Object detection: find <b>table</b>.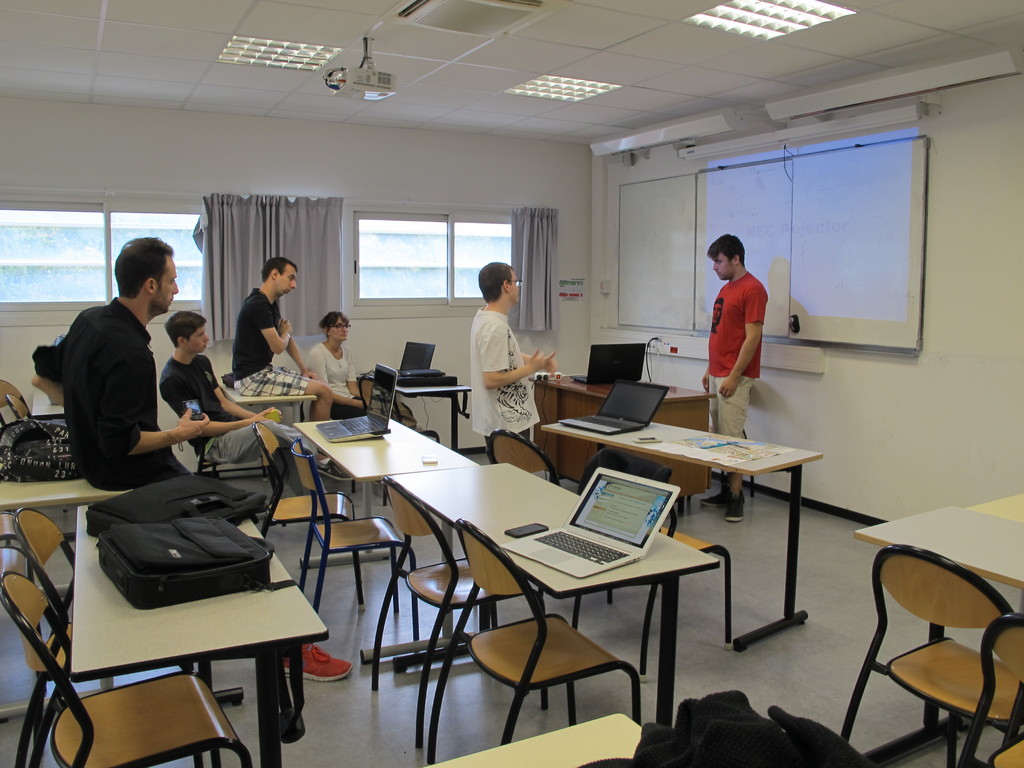
box(76, 507, 324, 767).
